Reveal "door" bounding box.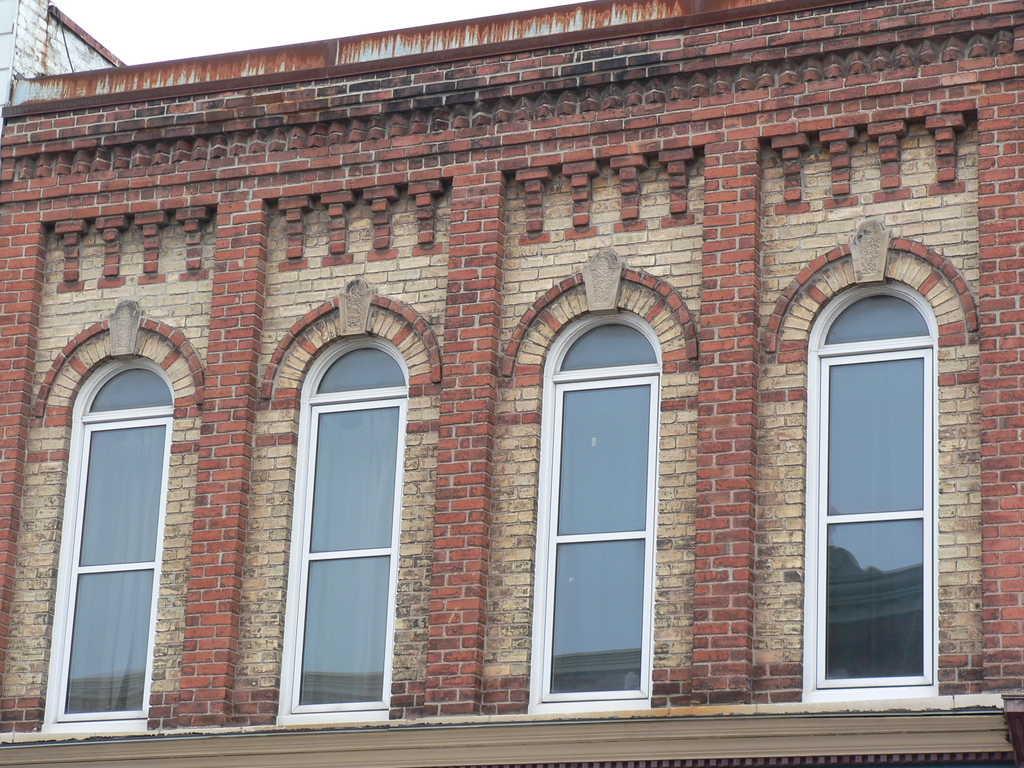
Revealed: [522,302,659,715].
